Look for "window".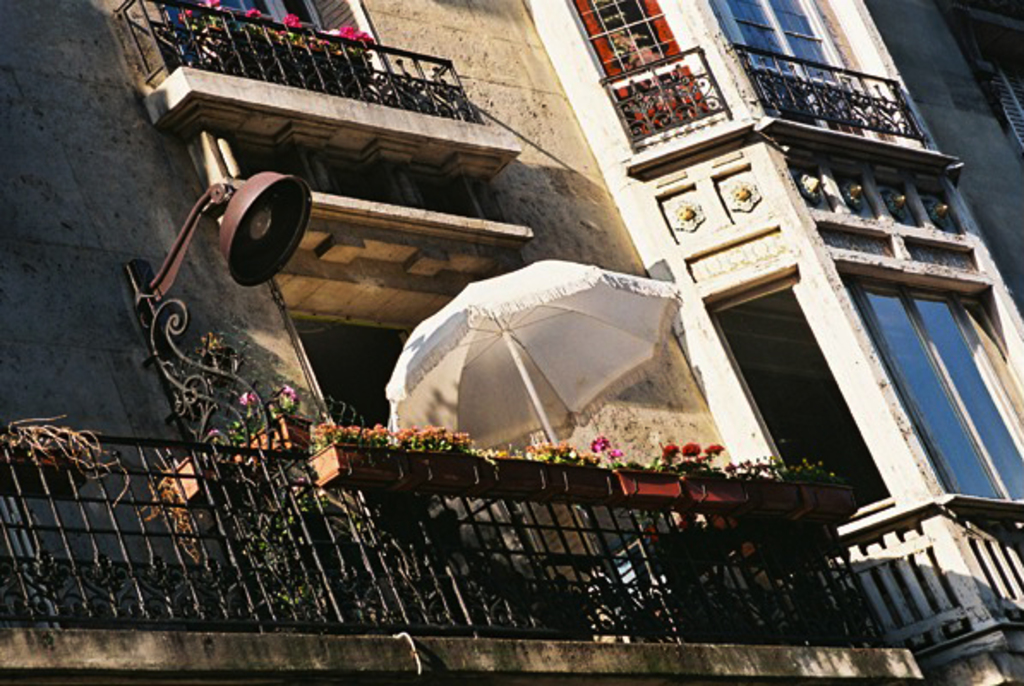
Found: (left=705, top=0, right=847, bottom=81).
